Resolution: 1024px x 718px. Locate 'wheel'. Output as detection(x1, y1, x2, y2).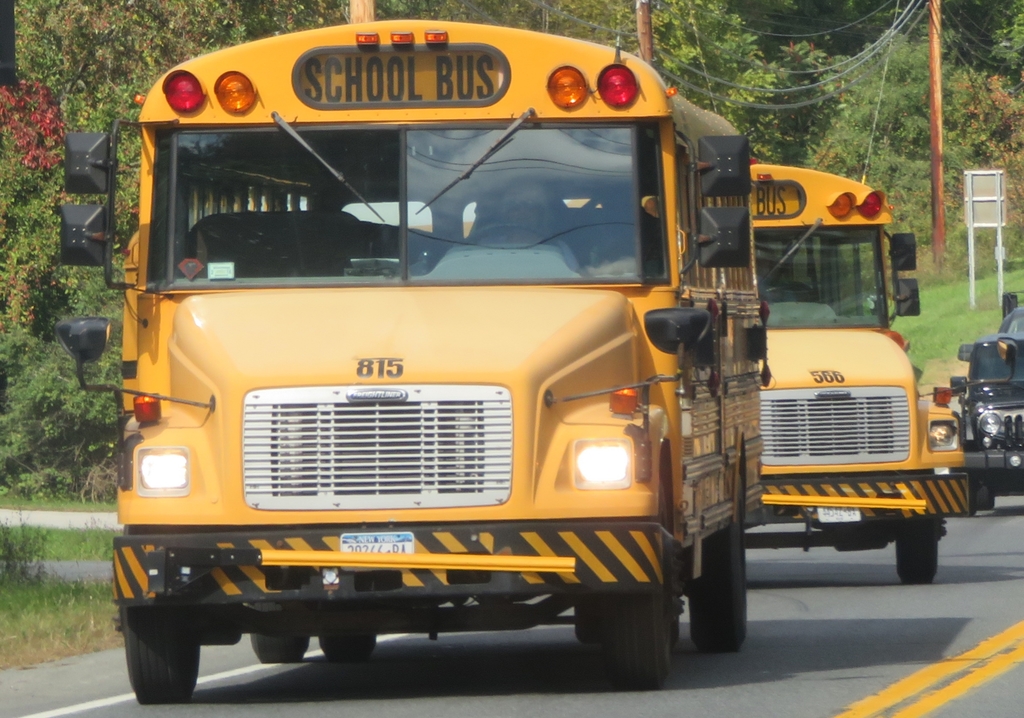
detection(678, 534, 752, 650).
